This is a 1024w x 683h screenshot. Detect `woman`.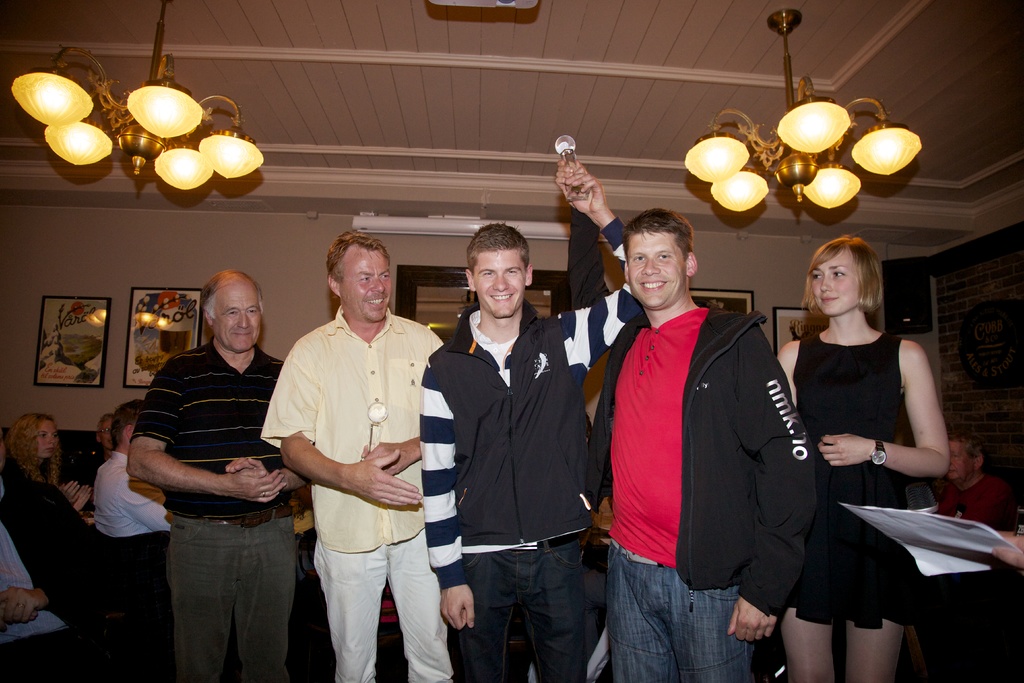
locate(787, 230, 968, 670).
